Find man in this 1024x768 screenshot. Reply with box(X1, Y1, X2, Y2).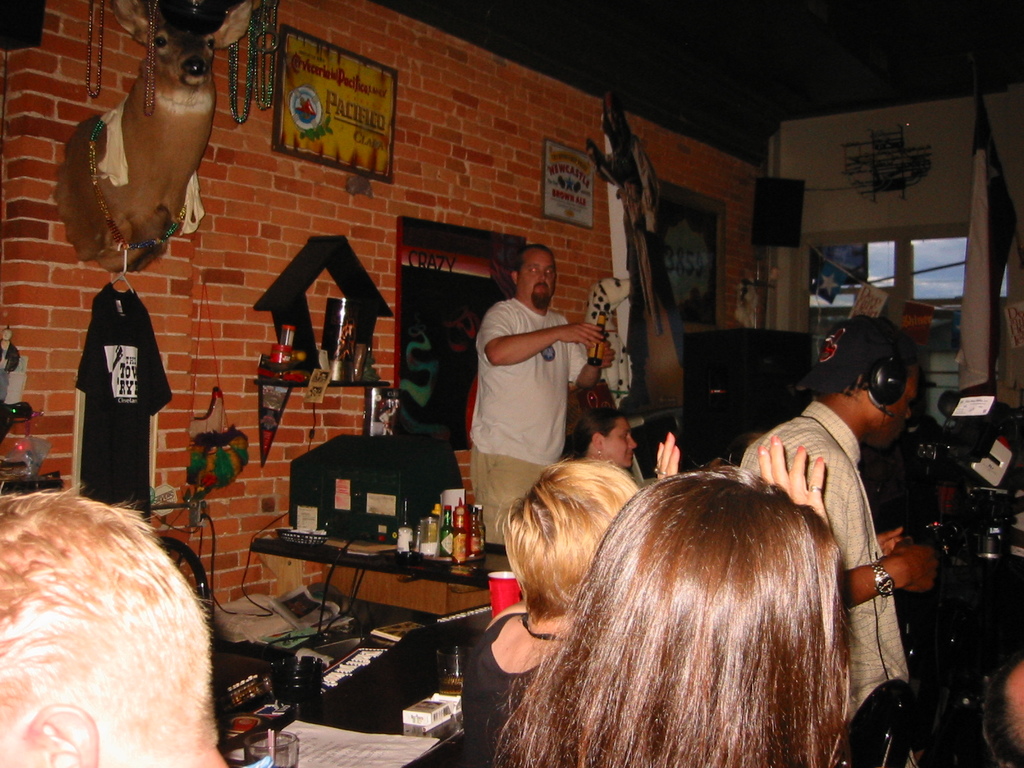
box(458, 241, 618, 515).
